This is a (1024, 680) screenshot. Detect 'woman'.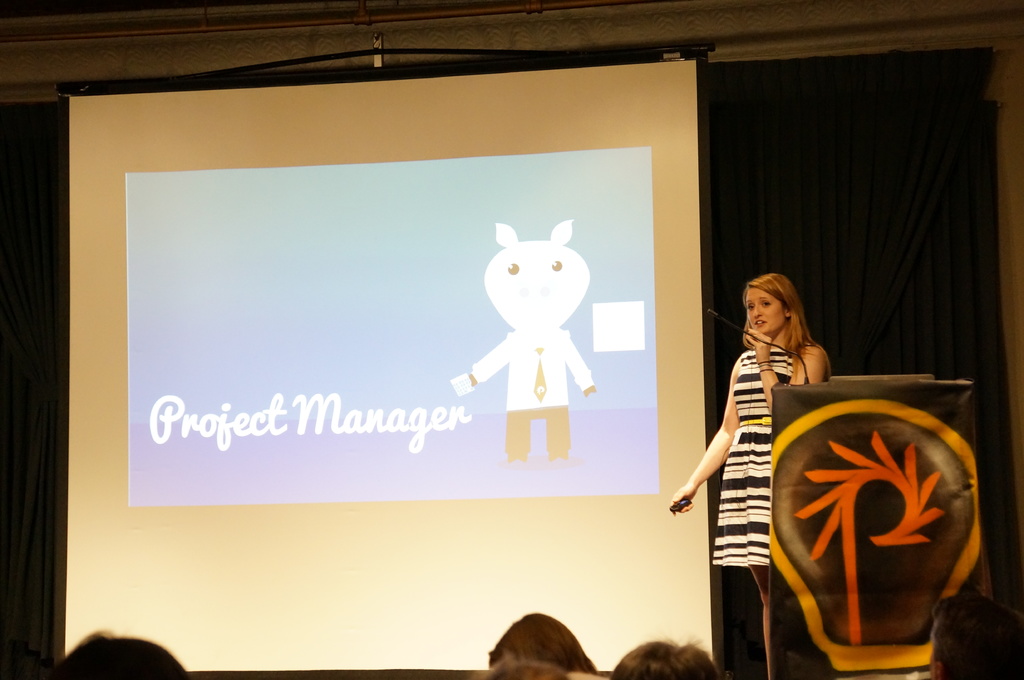
689, 262, 842, 649.
